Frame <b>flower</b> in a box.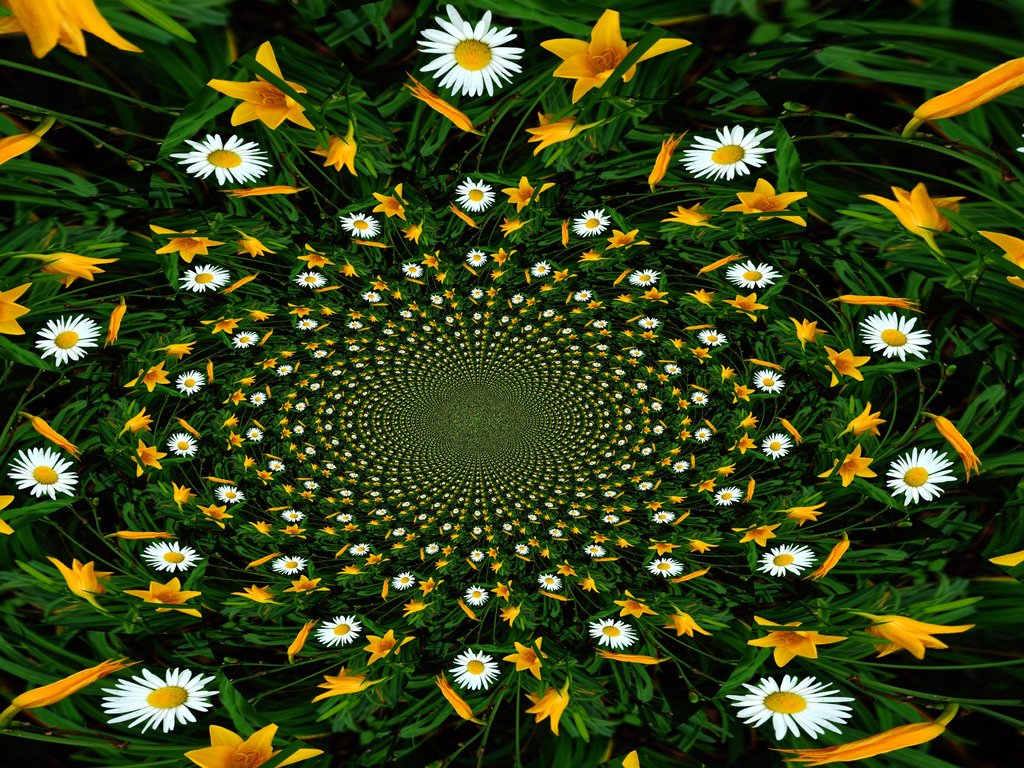
335,545,348,559.
